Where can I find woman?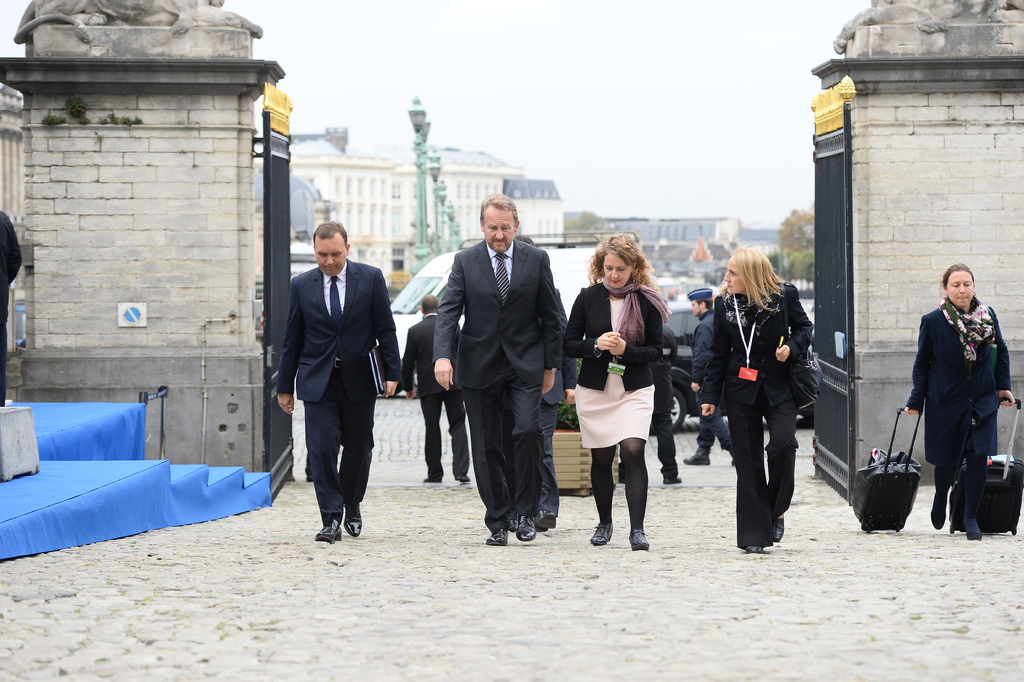
You can find it at [left=580, top=243, right=676, bottom=568].
